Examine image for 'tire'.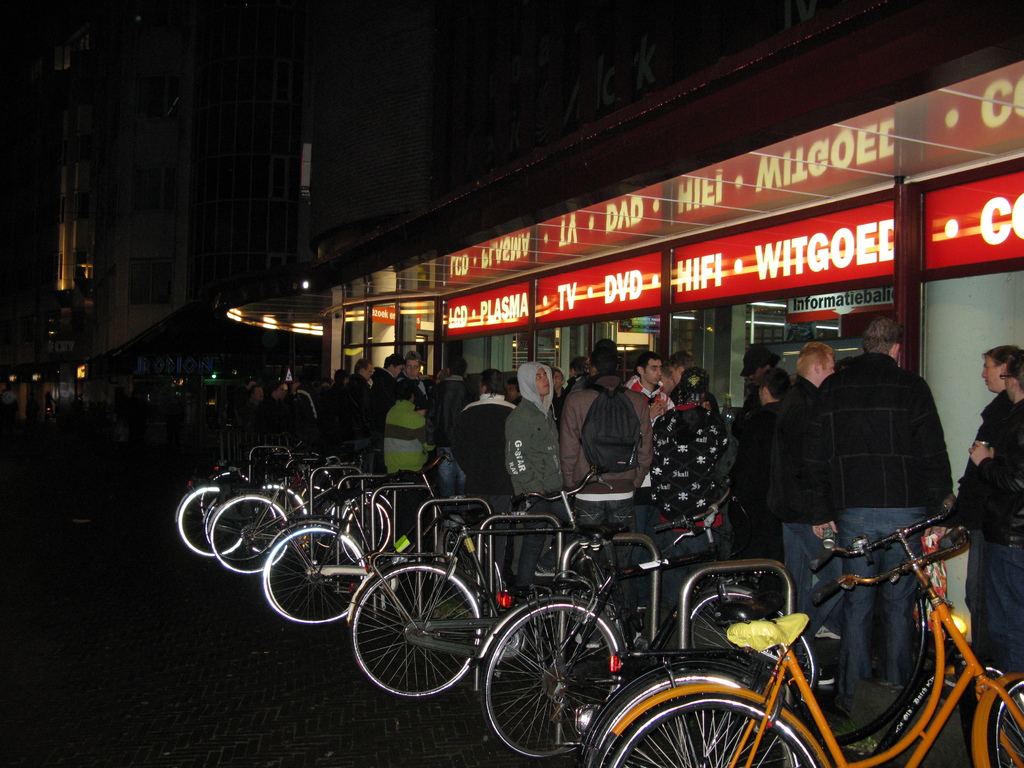
Examination result: 355,578,477,698.
